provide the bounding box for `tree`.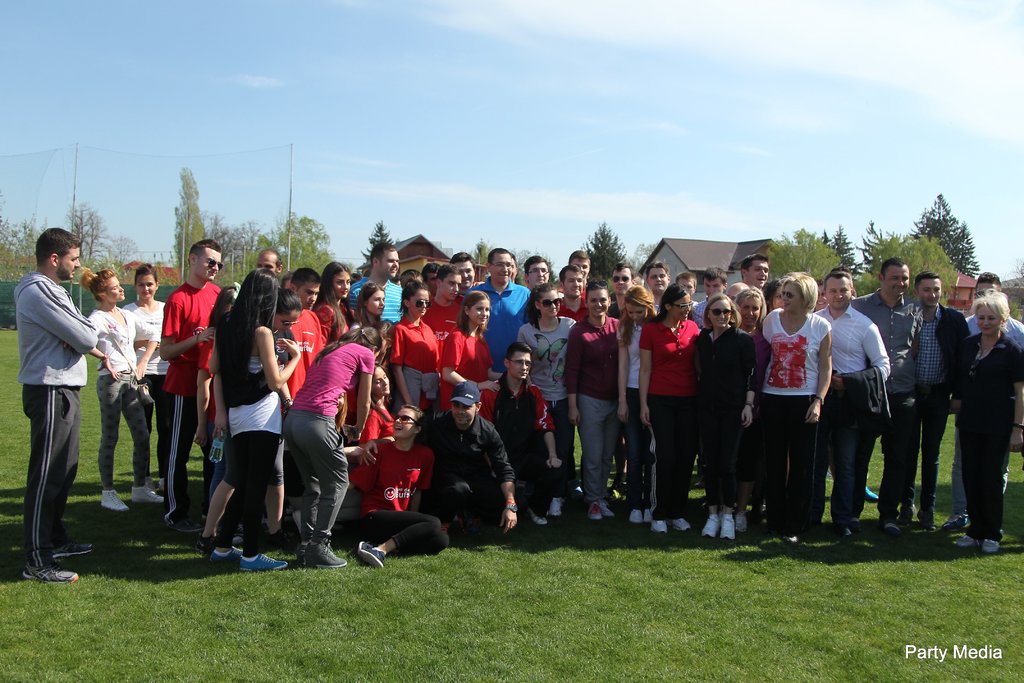
left=580, top=221, right=635, bottom=282.
